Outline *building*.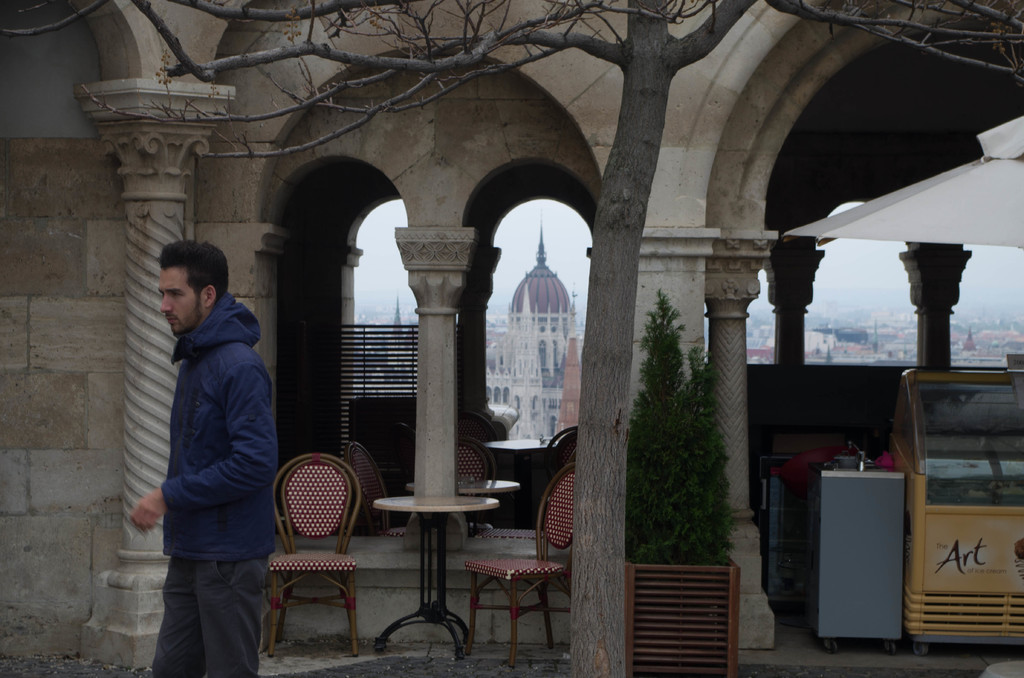
Outline: <bbox>485, 224, 586, 438</bbox>.
